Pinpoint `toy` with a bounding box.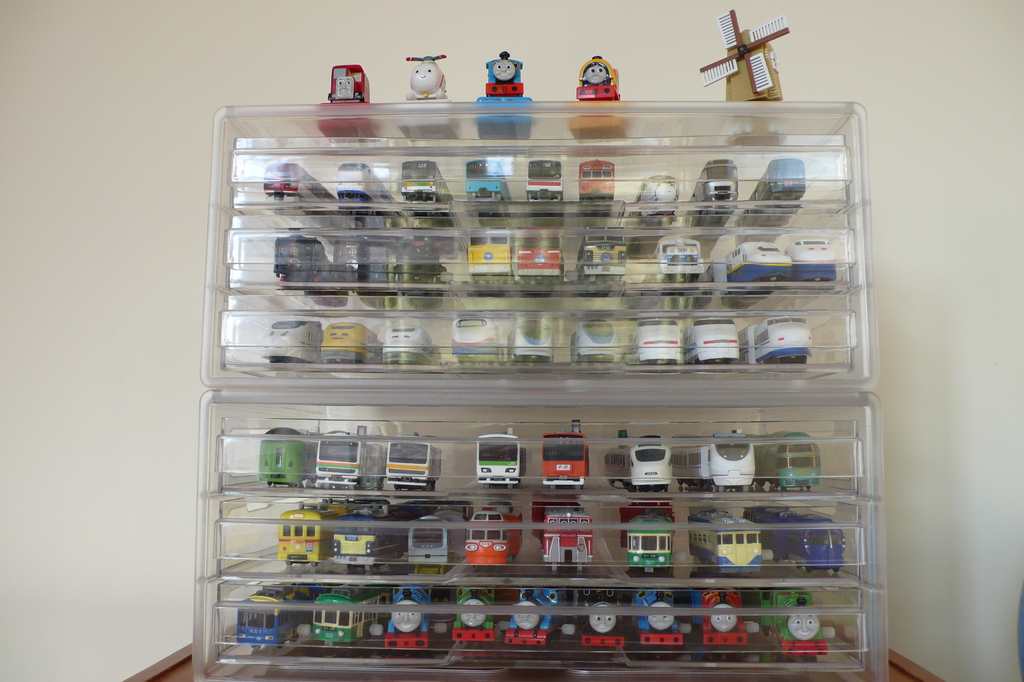
792, 238, 840, 277.
